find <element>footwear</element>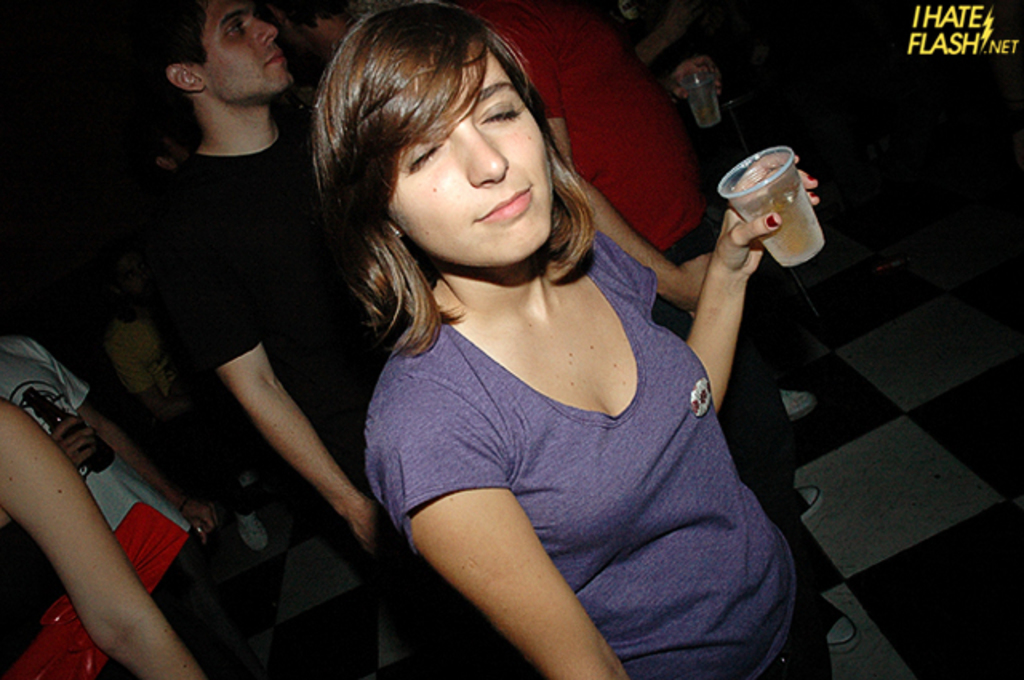
(left=794, top=486, right=821, bottom=509)
